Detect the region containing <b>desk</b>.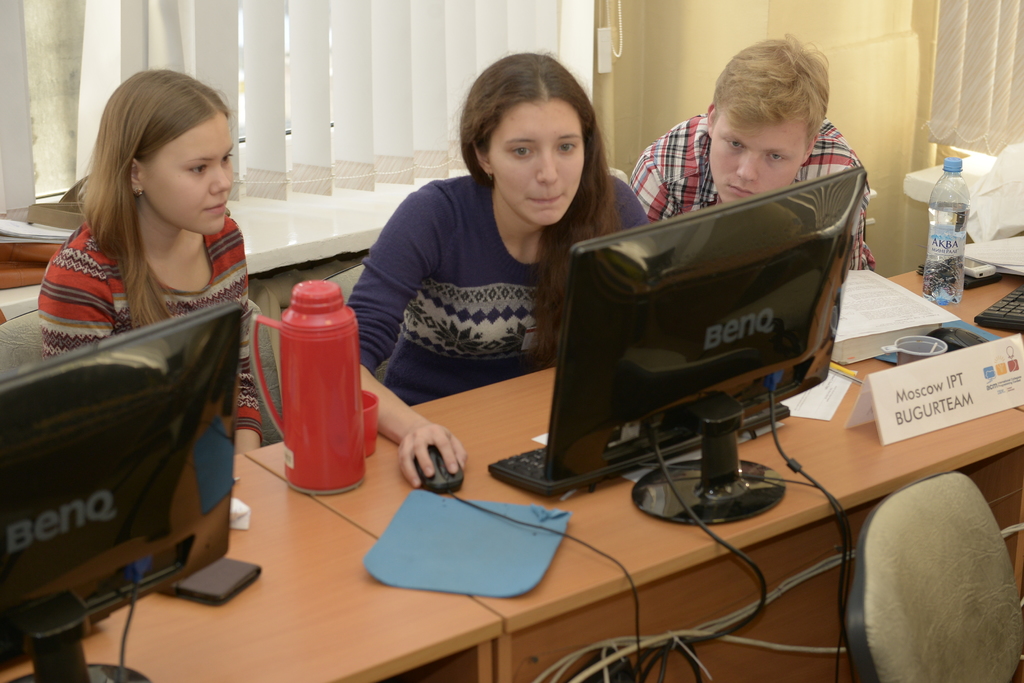
region(56, 267, 955, 680).
